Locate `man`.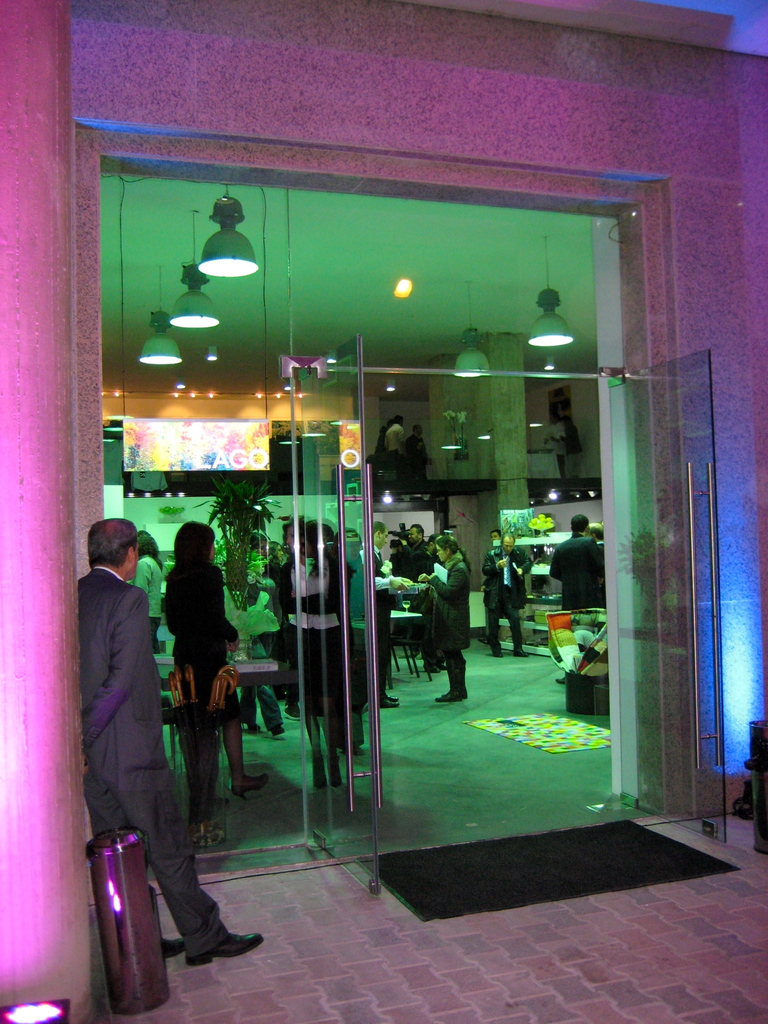
Bounding box: l=560, t=416, r=581, b=479.
